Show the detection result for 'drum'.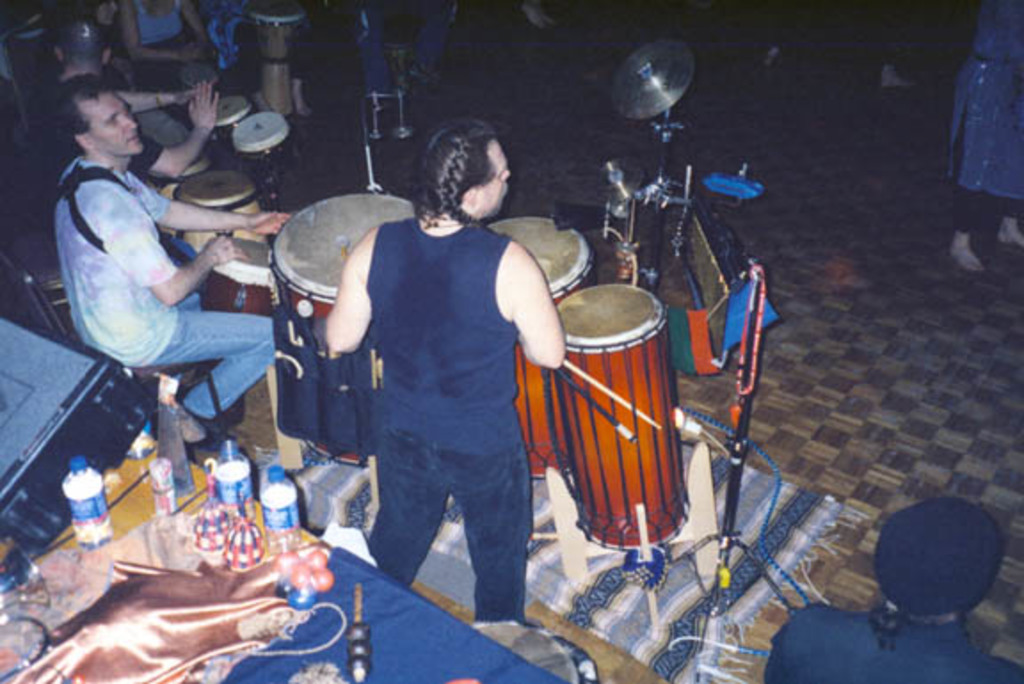
box=[233, 107, 299, 194].
